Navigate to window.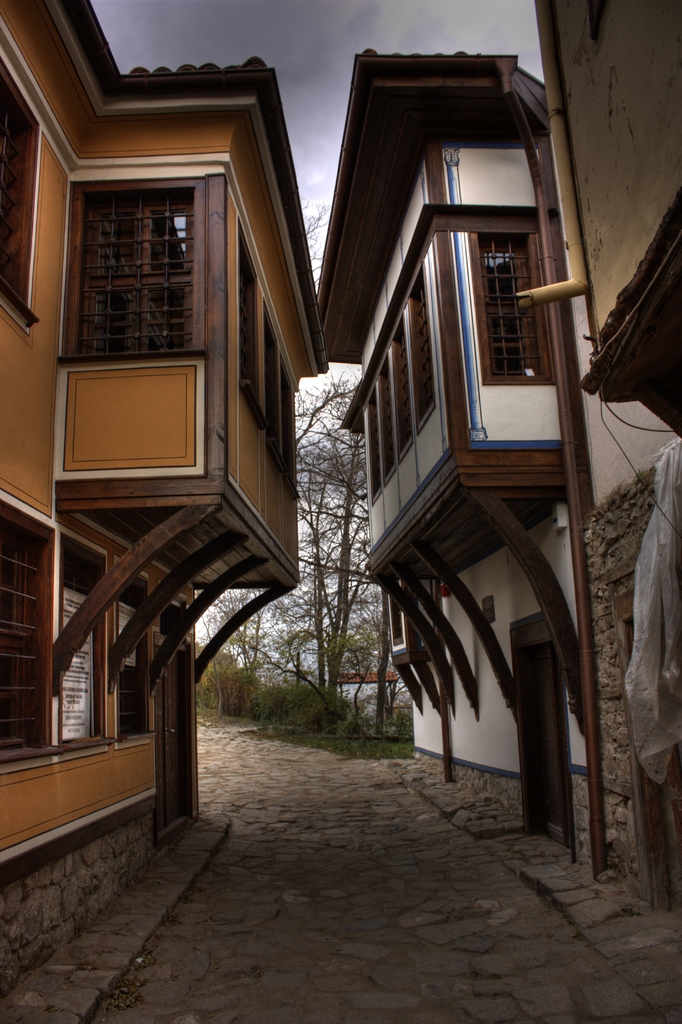
Navigation target: (379, 359, 400, 485).
